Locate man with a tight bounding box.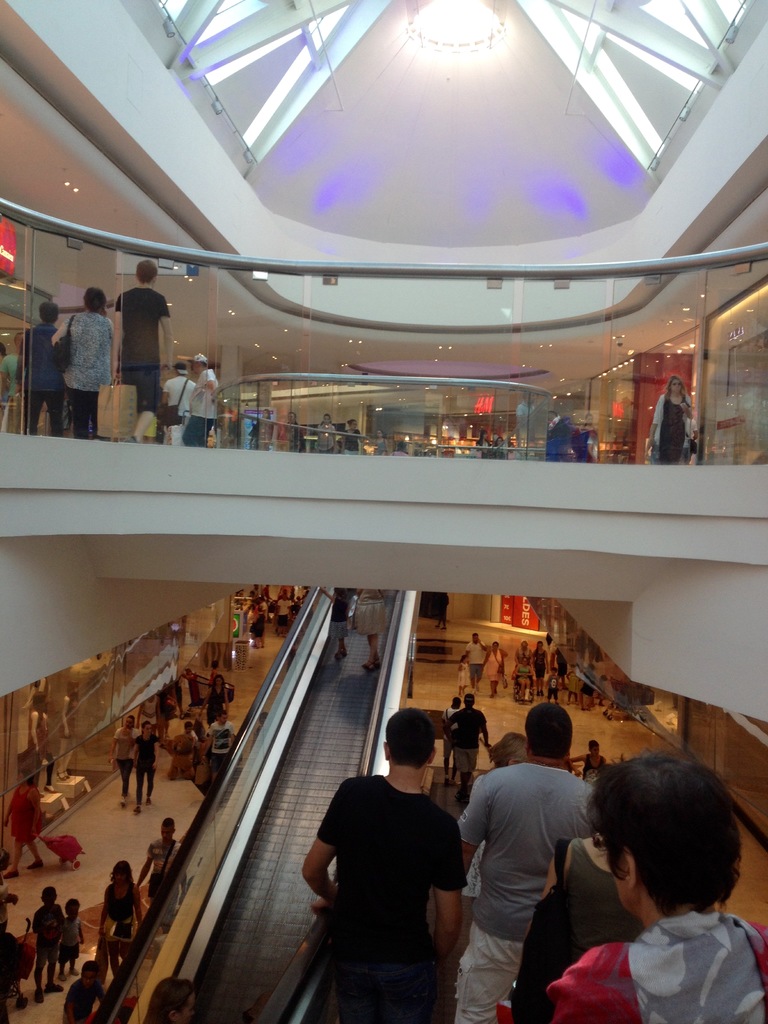
181 346 228 447.
